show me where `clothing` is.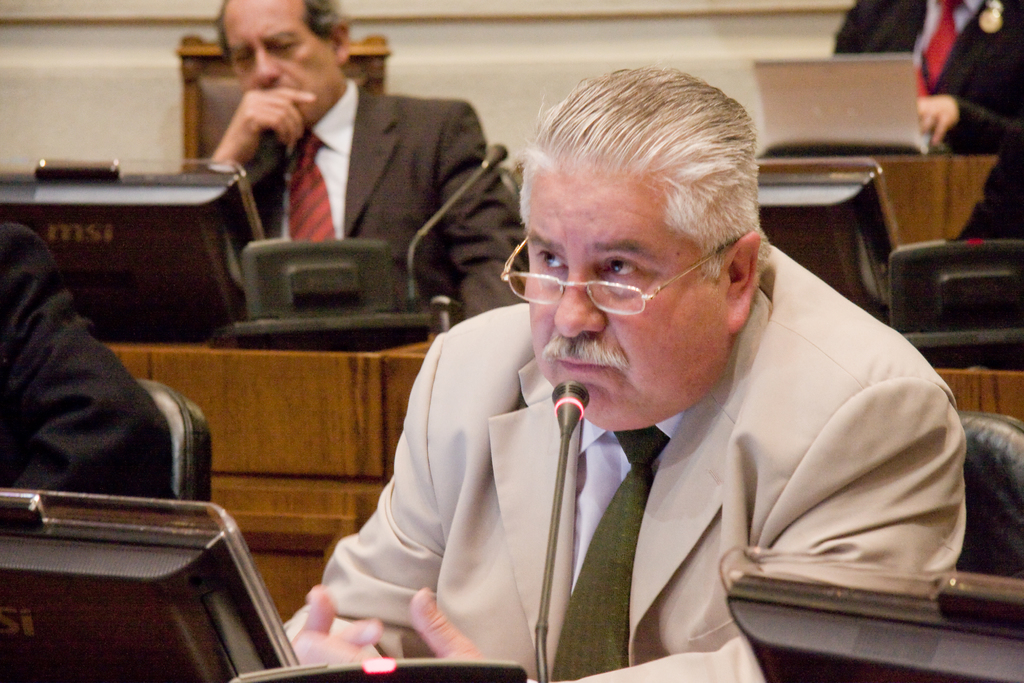
`clothing` is at rect(831, 0, 1023, 160).
